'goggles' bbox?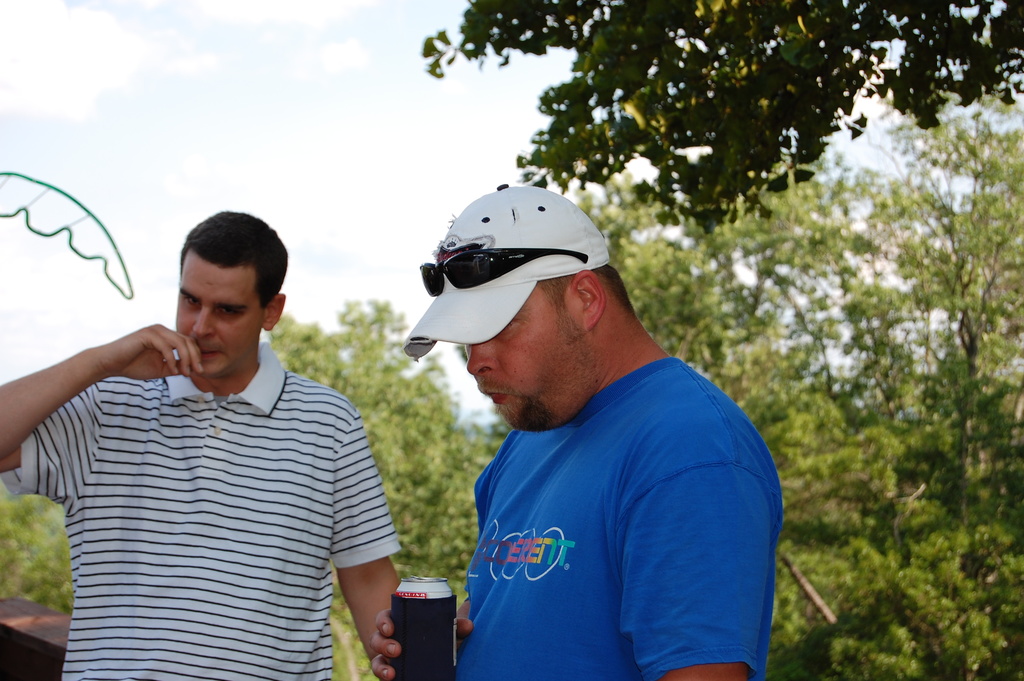
[left=417, top=245, right=588, bottom=299]
